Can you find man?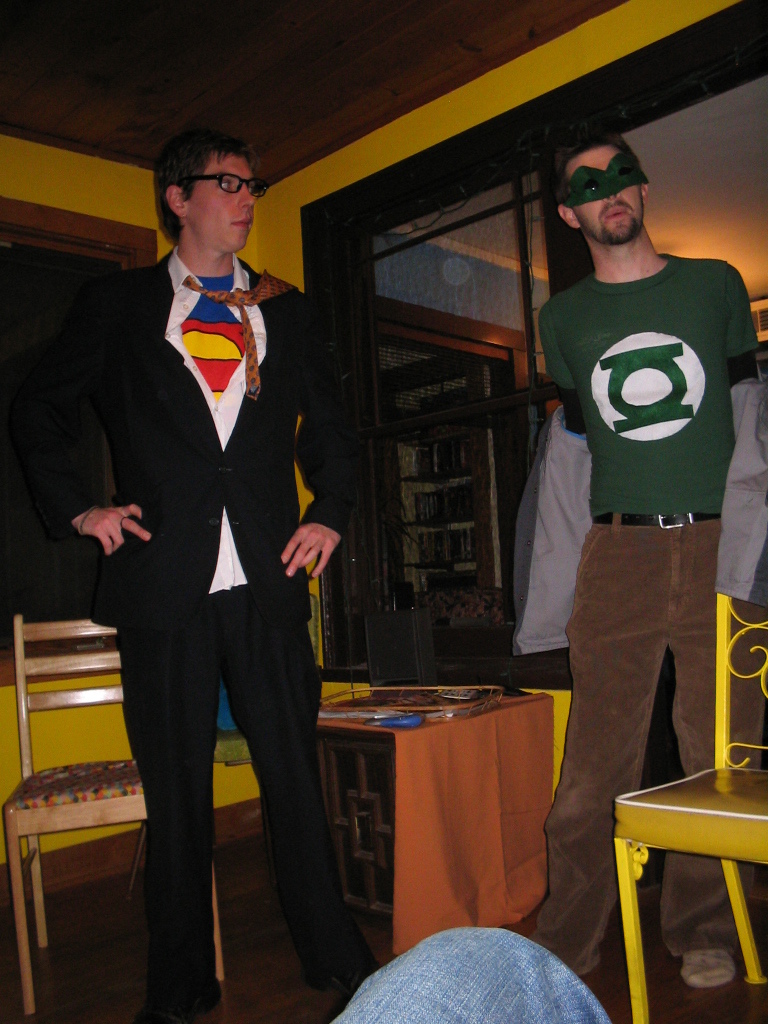
Yes, bounding box: bbox(32, 130, 371, 1023).
